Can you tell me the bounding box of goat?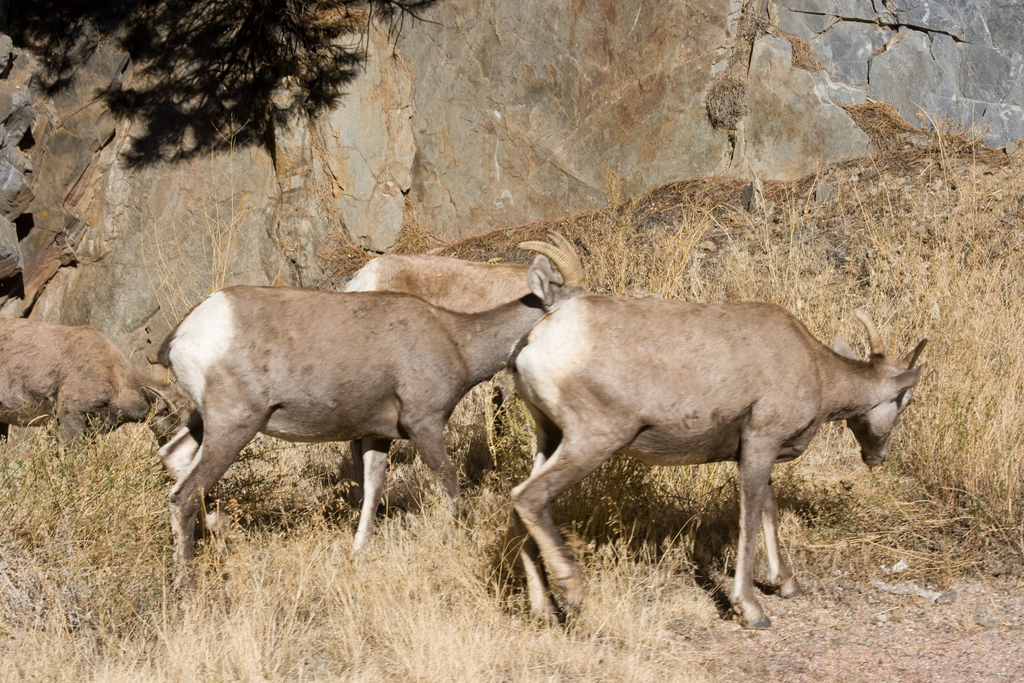
154 226 588 605.
